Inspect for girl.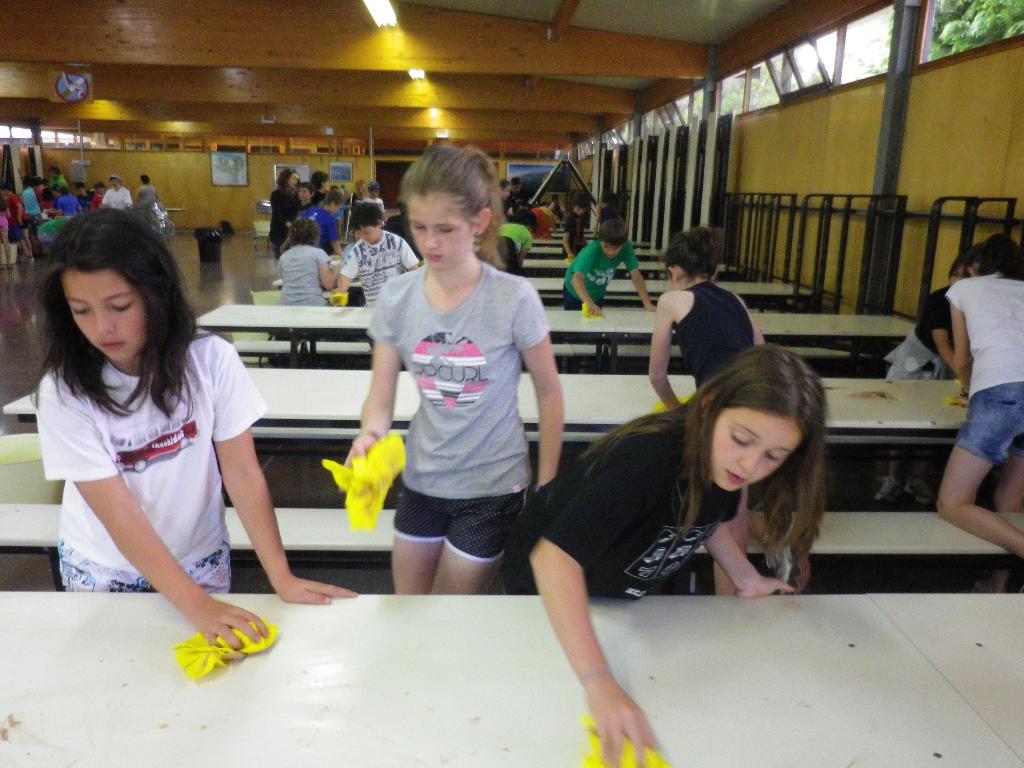
Inspection: 339:145:566:591.
